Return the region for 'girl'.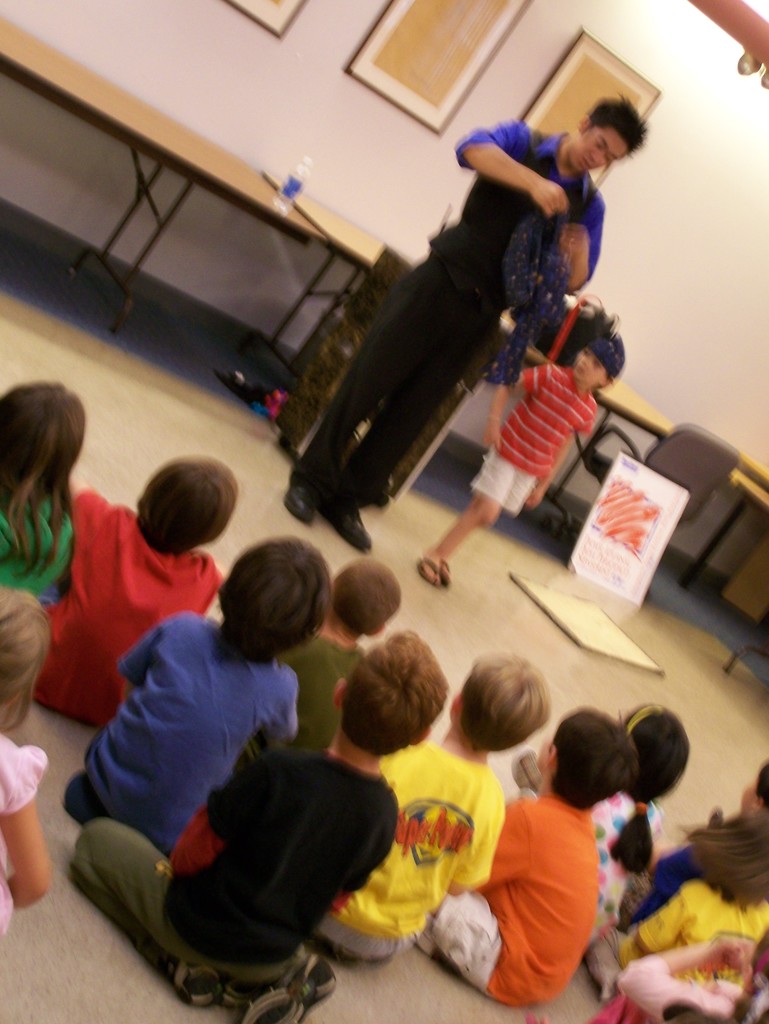
0:589:54:940.
